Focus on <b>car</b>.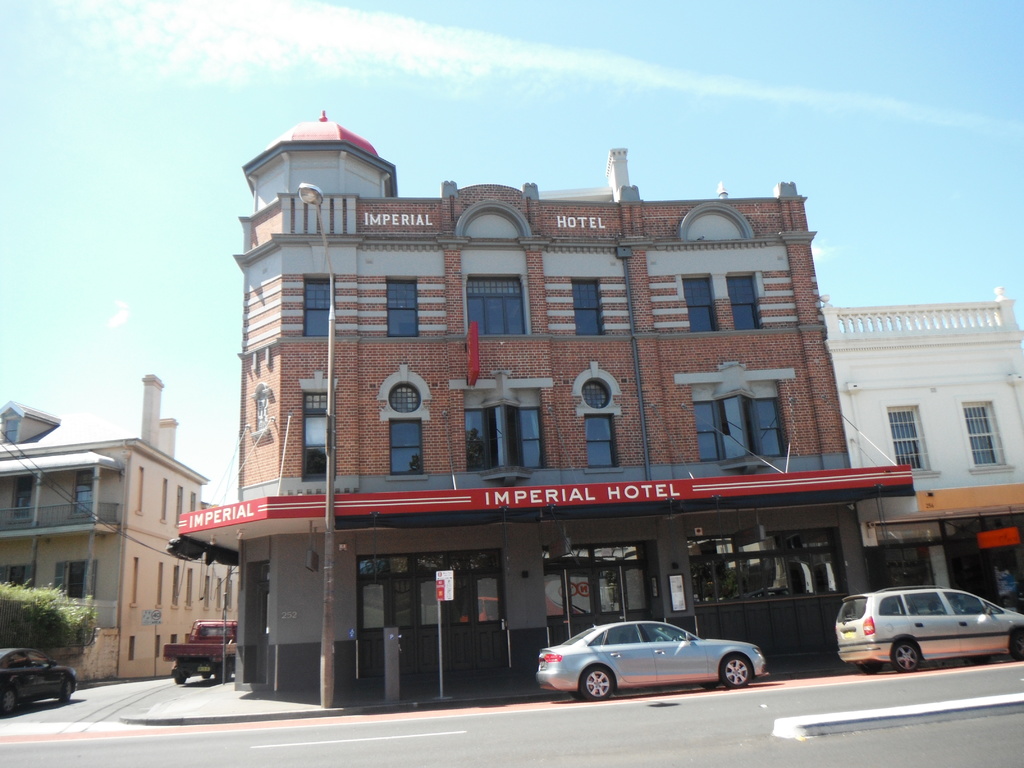
Focused at x1=0, y1=648, x2=76, y2=717.
